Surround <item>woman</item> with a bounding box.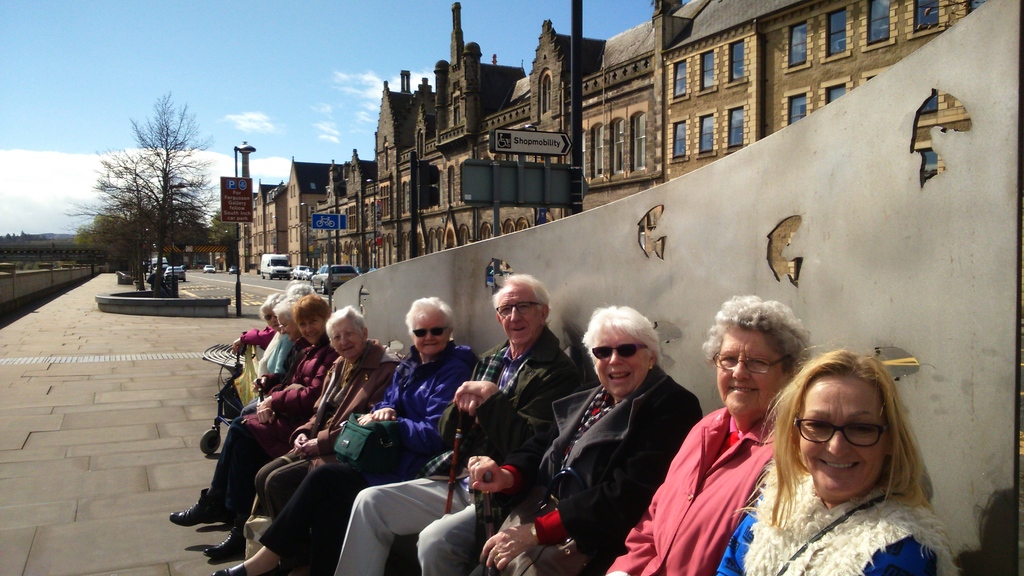
Rect(711, 346, 961, 575).
